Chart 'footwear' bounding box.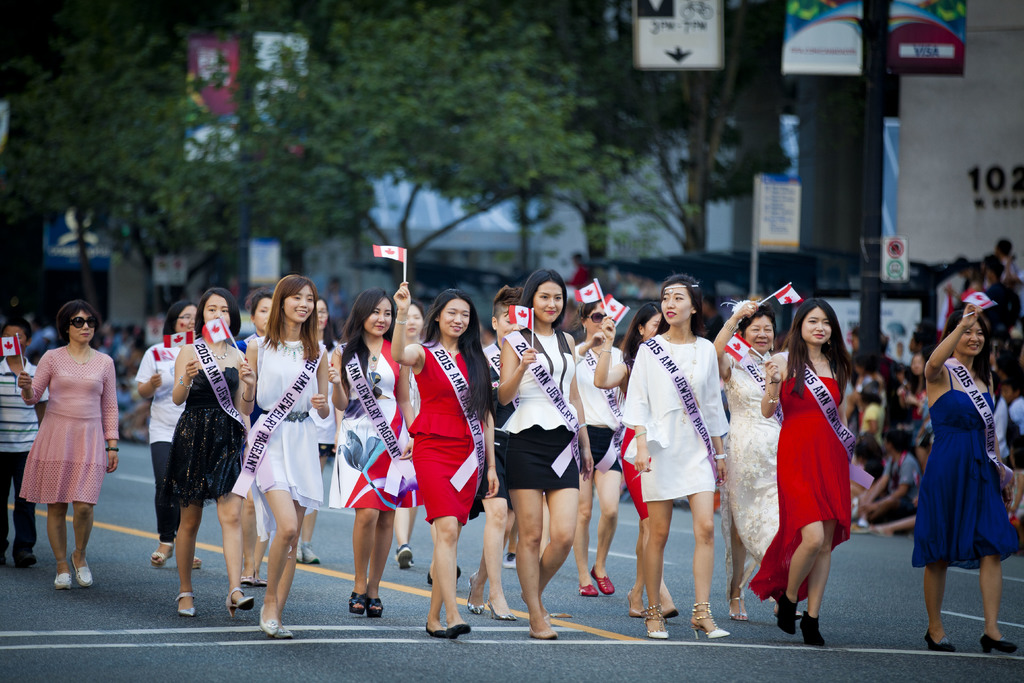
Charted: 191,555,201,568.
